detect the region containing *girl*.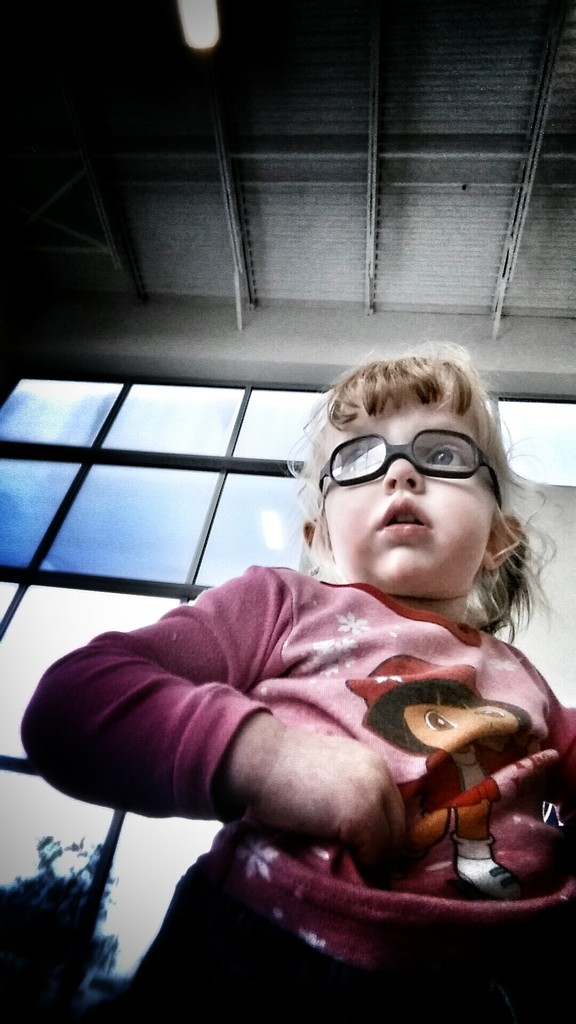
{"x1": 26, "y1": 344, "x2": 572, "y2": 1023}.
